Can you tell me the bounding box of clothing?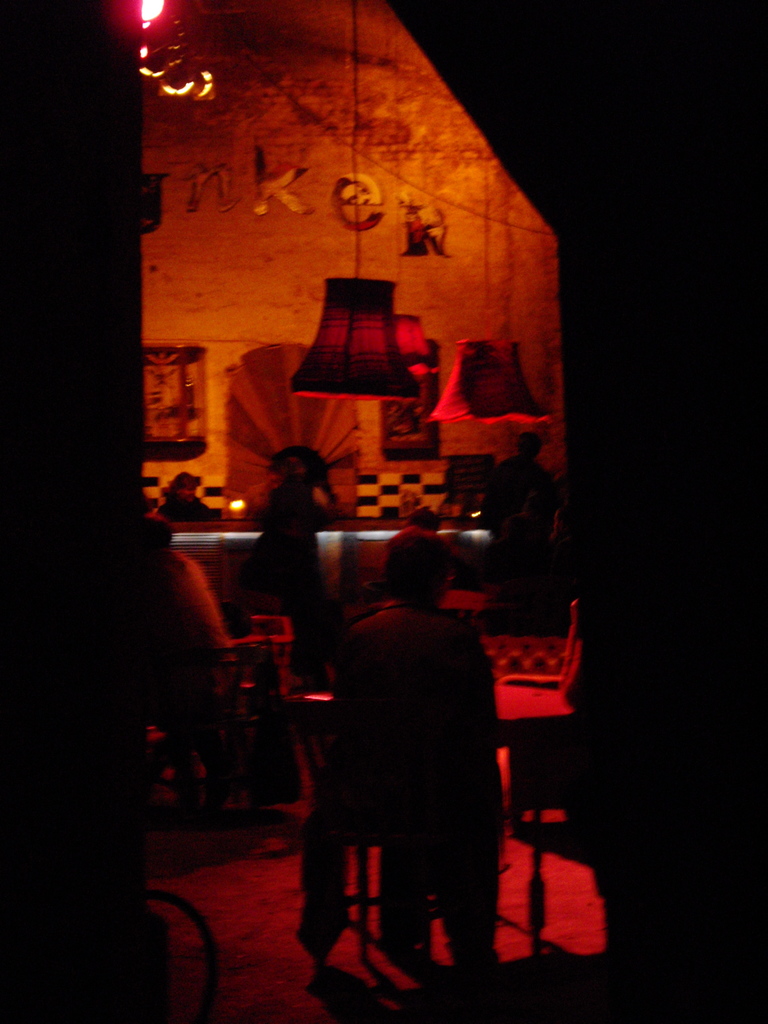
locate(160, 499, 214, 520).
